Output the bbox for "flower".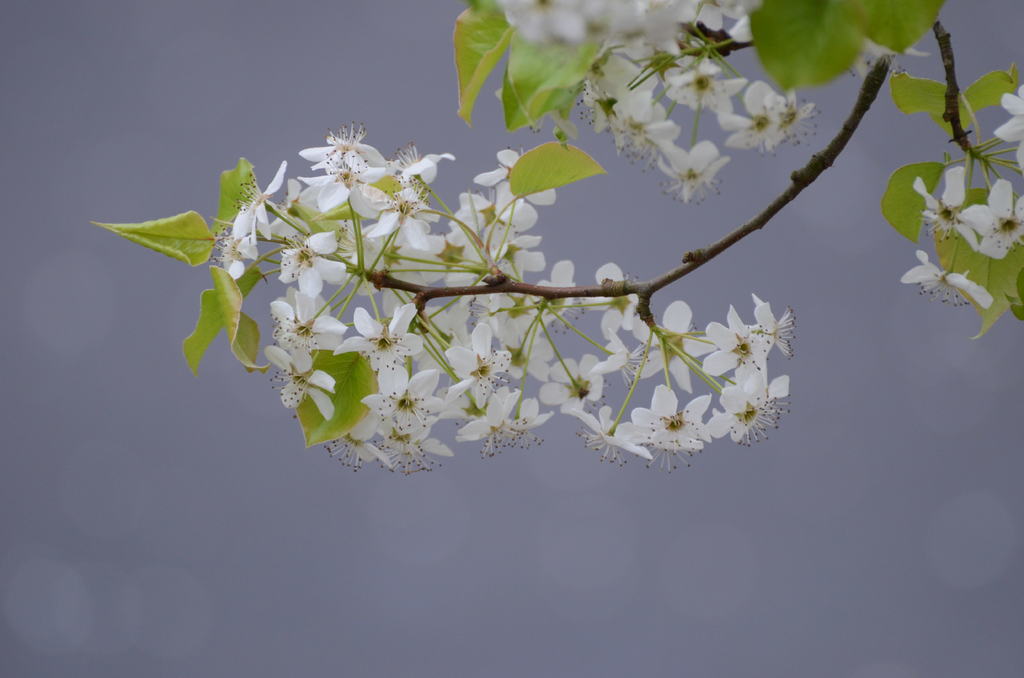
left=973, top=179, right=1023, bottom=259.
